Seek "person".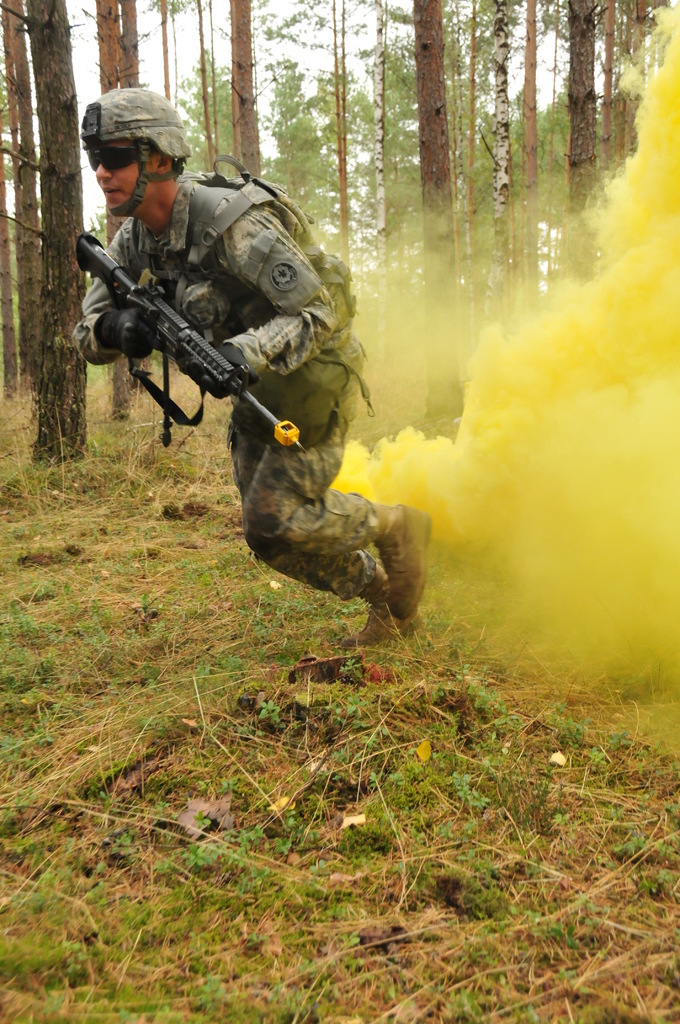
bbox=(105, 133, 387, 638).
